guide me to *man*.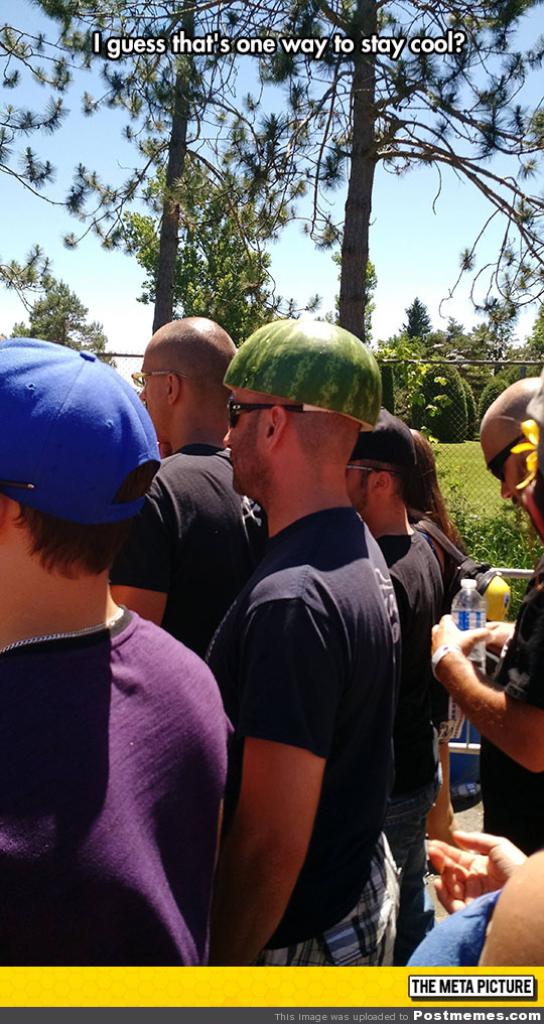
Guidance: crop(425, 376, 543, 860).
